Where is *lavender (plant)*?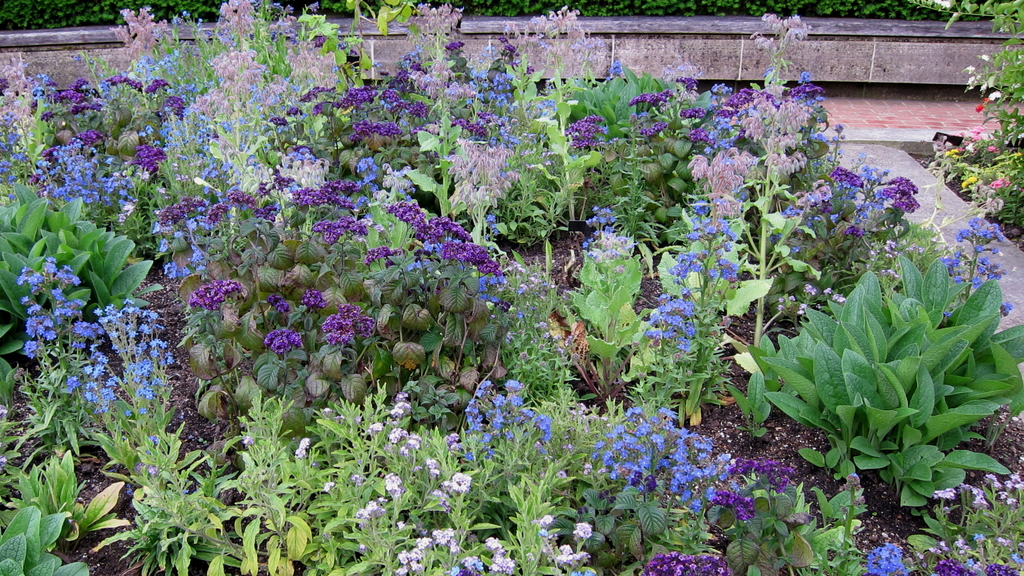
bbox(0, 59, 26, 157).
